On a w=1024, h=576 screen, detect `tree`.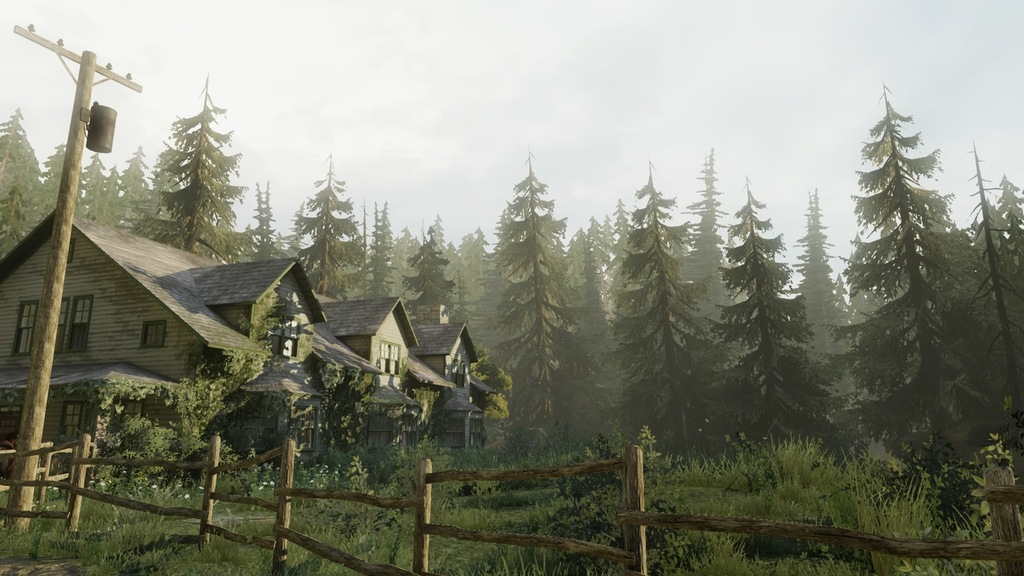
(left=89, top=340, right=248, bottom=499).
